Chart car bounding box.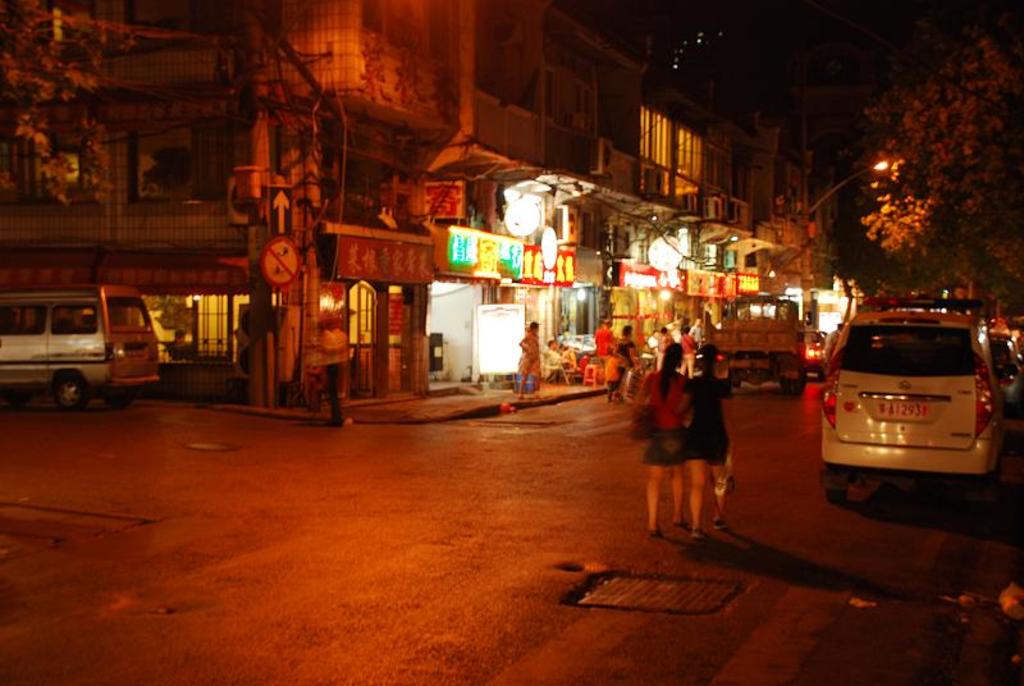
Charted: x1=810 y1=296 x2=1001 y2=506.
